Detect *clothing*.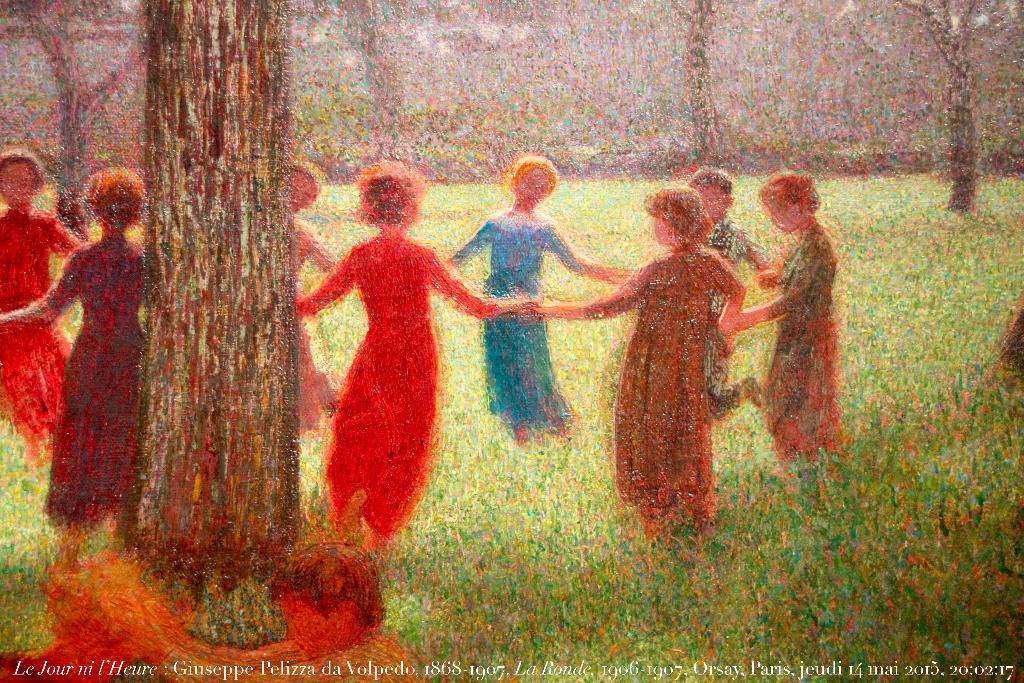
Detected at {"x1": 451, "y1": 207, "x2": 580, "y2": 441}.
